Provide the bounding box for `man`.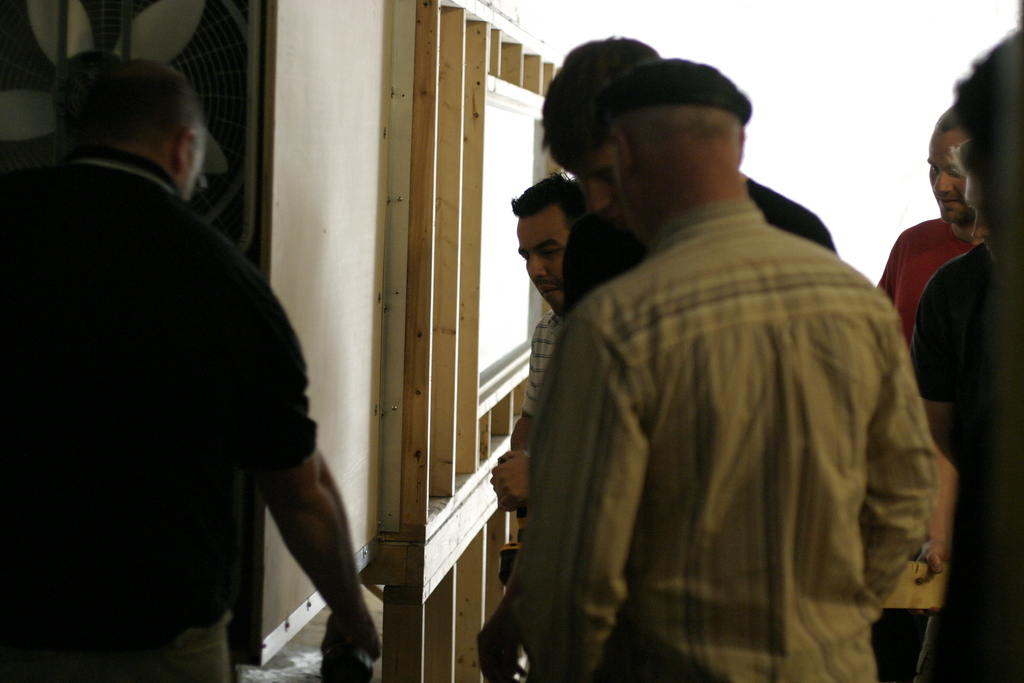
x1=504, y1=56, x2=936, y2=682.
